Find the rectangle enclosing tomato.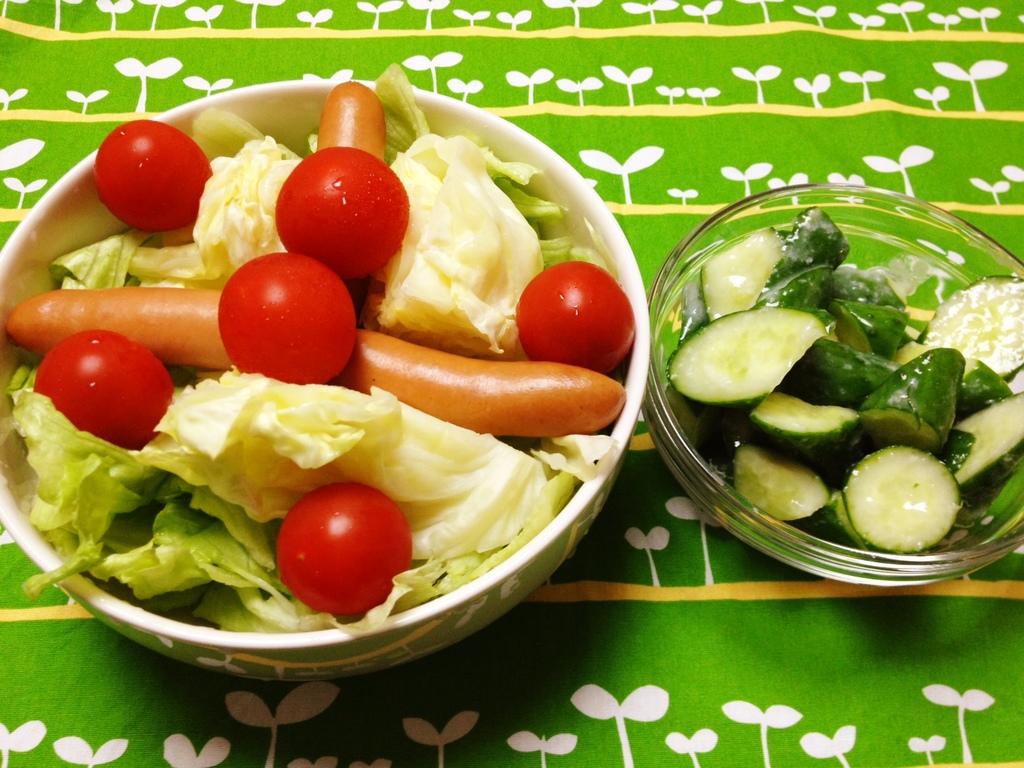
x1=33 y1=332 x2=170 y2=452.
